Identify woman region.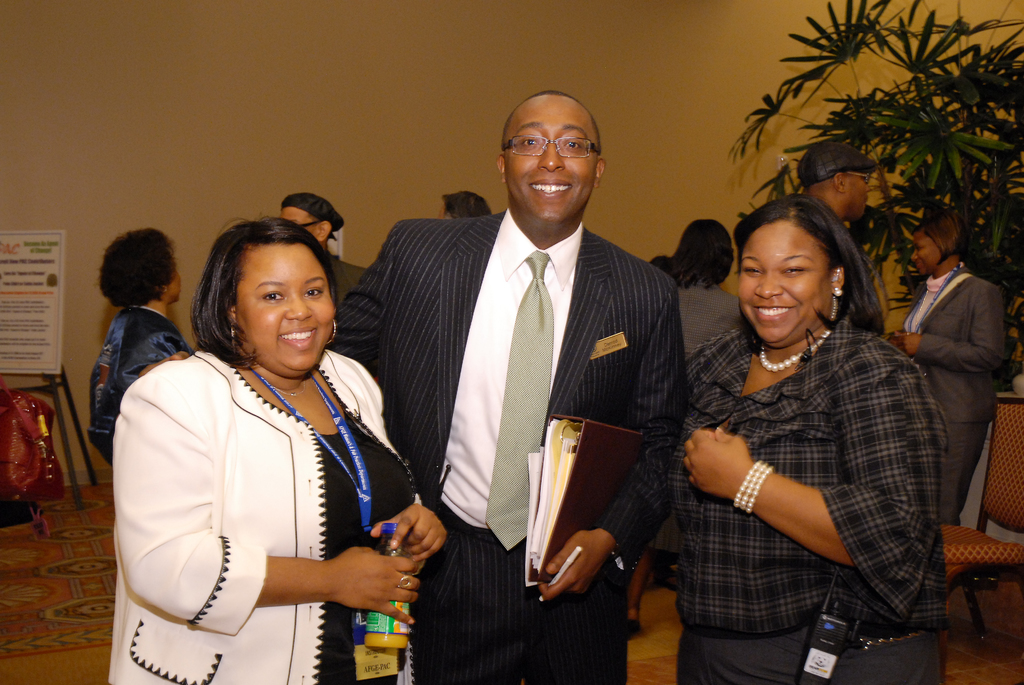
Region: <bbox>118, 206, 397, 684</bbox>.
